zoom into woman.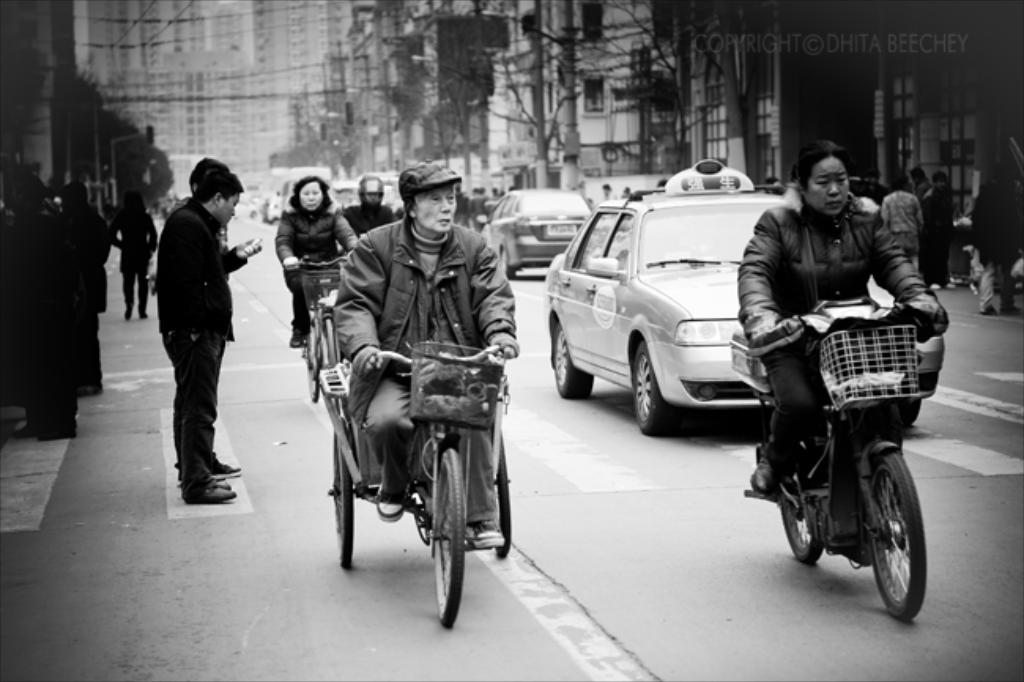
Zoom target: region(731, 140, 947, 493).
